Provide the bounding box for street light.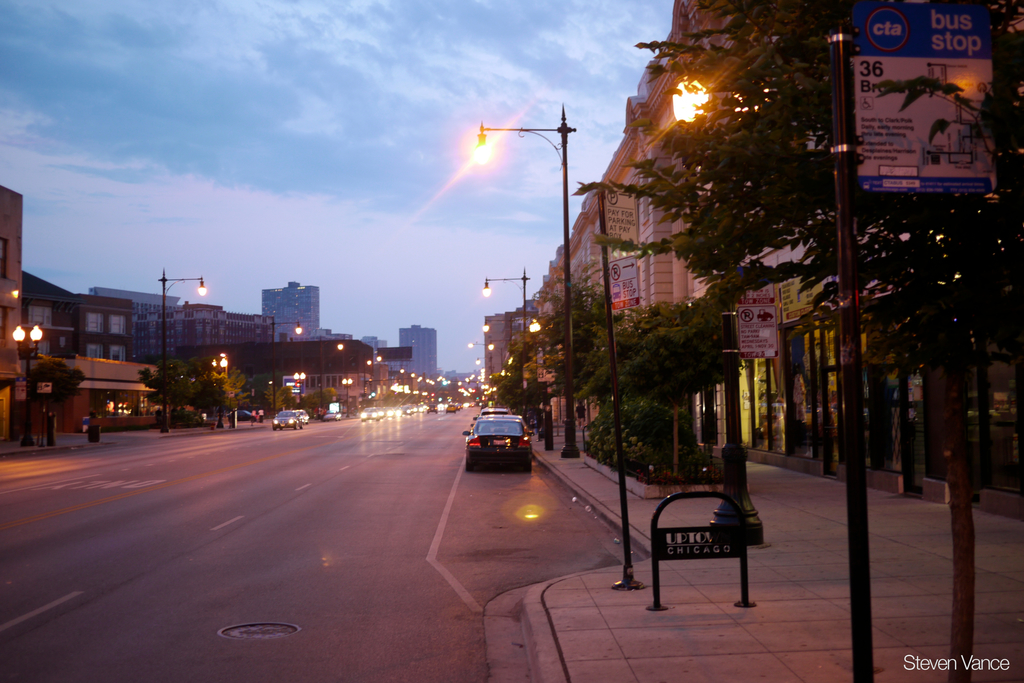
(479, 266, 534, 391).
